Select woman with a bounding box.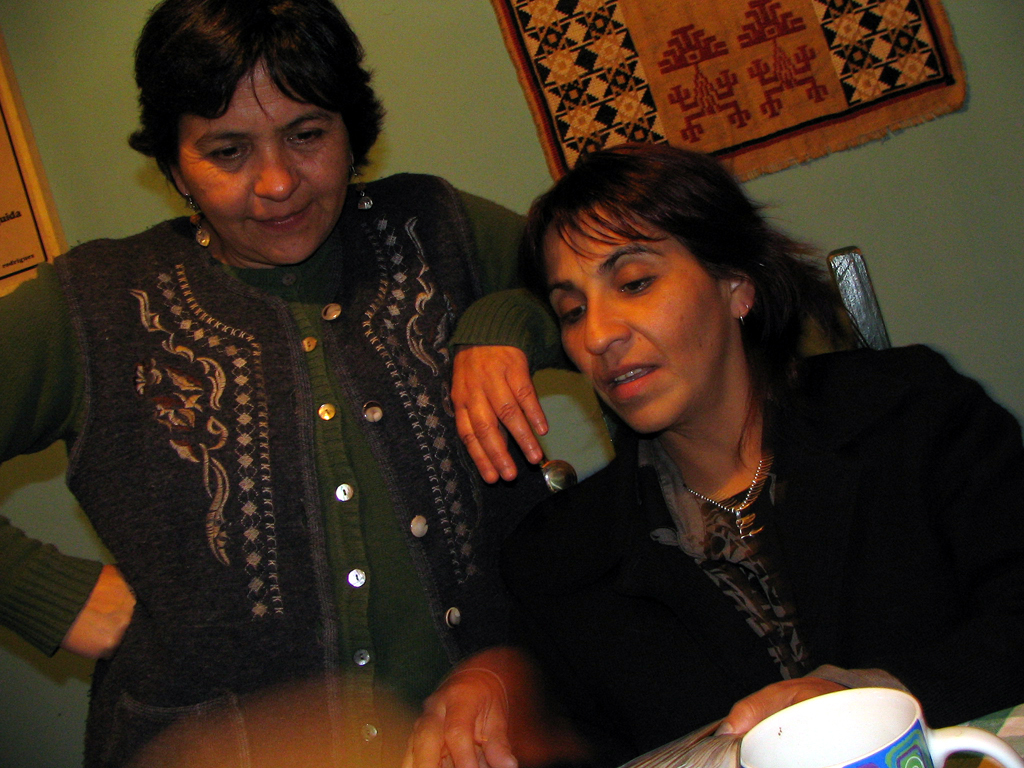
box(397, 133, 1023, 767).
